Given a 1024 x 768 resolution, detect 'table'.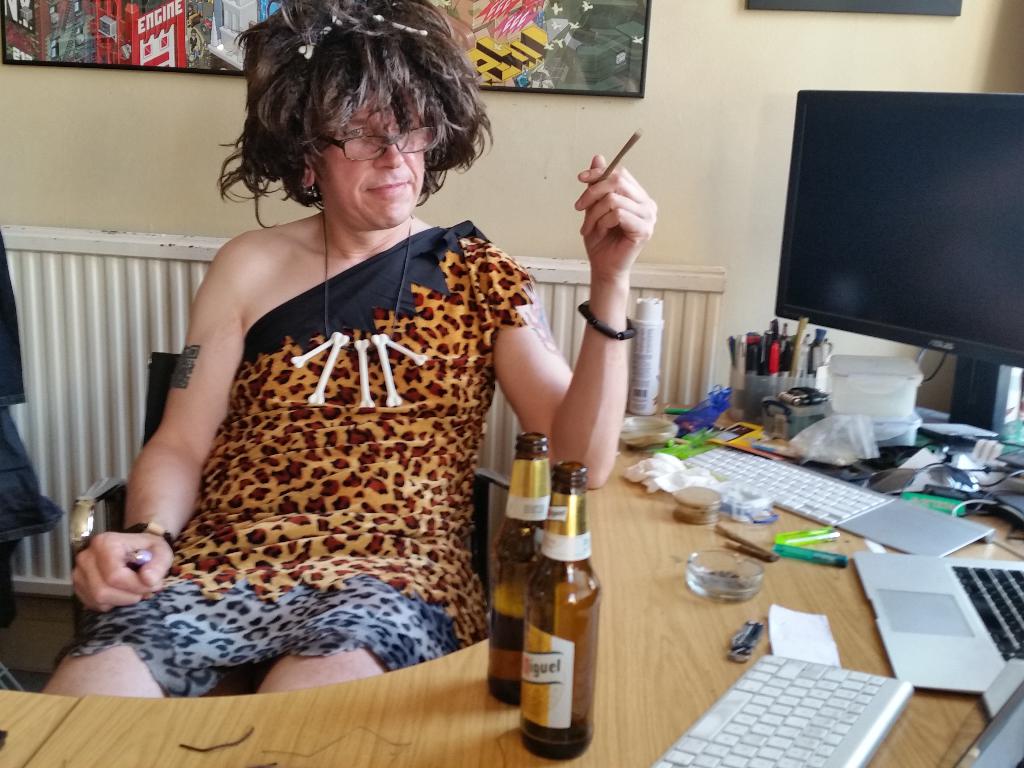
0:399:1023:767.
